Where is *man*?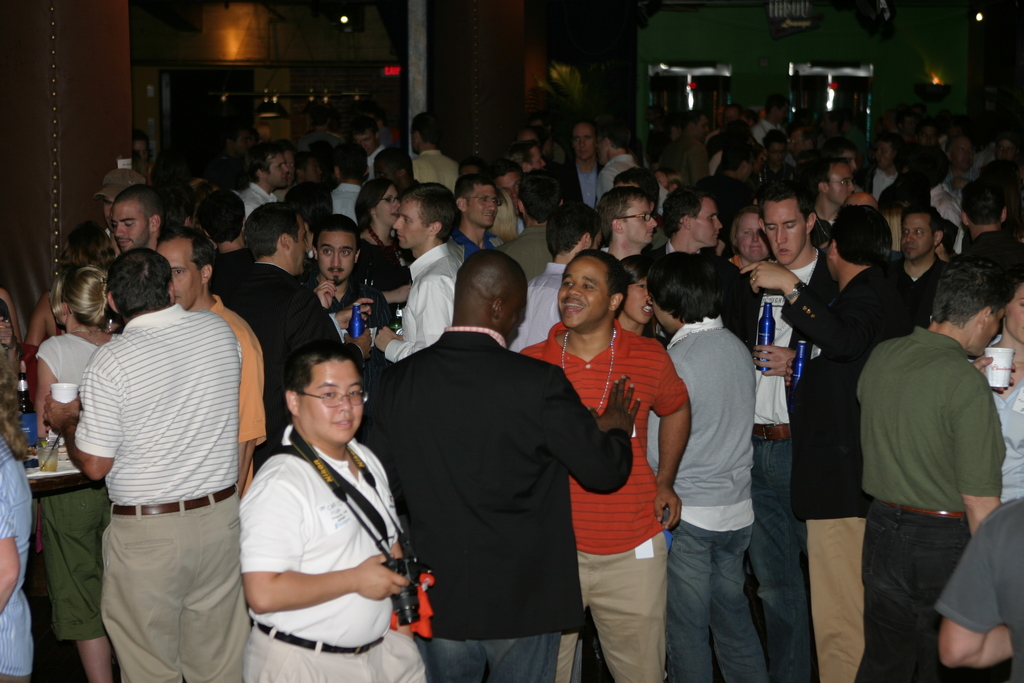
l=595, t=123, r=639, b=202.
